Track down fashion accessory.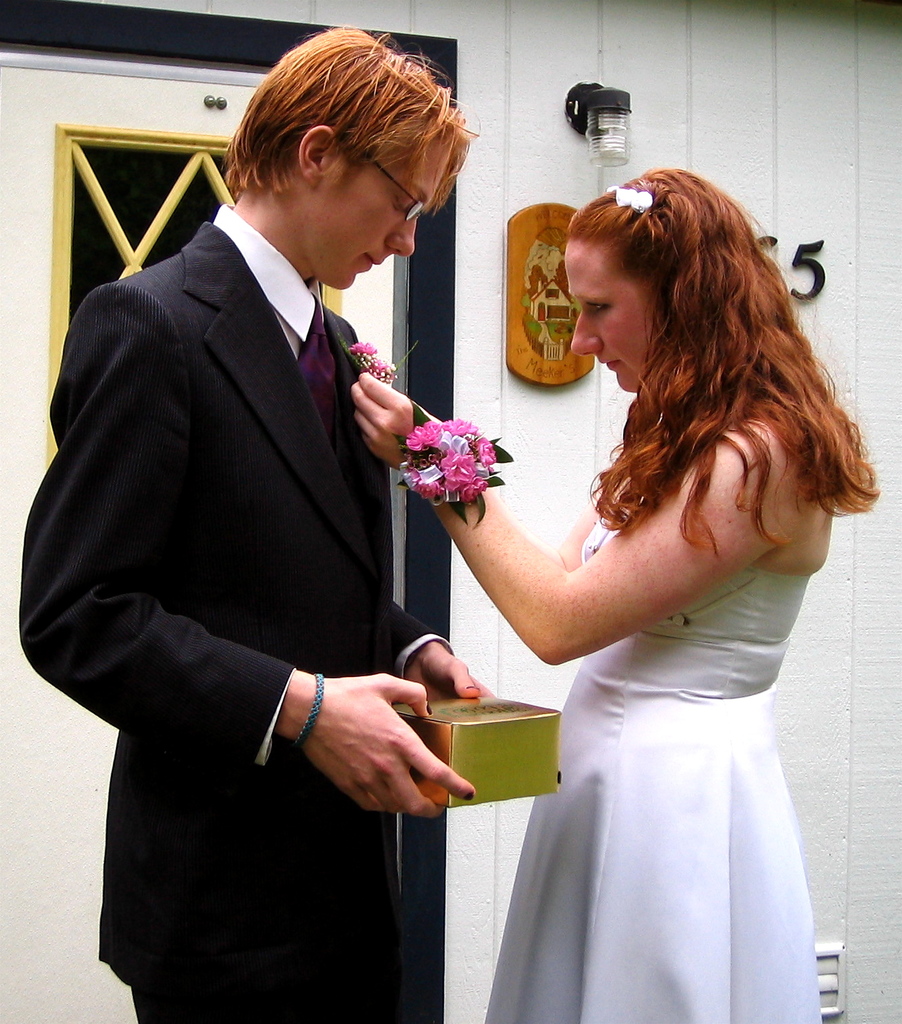
Tracked to 377, 416, 514, 536.
